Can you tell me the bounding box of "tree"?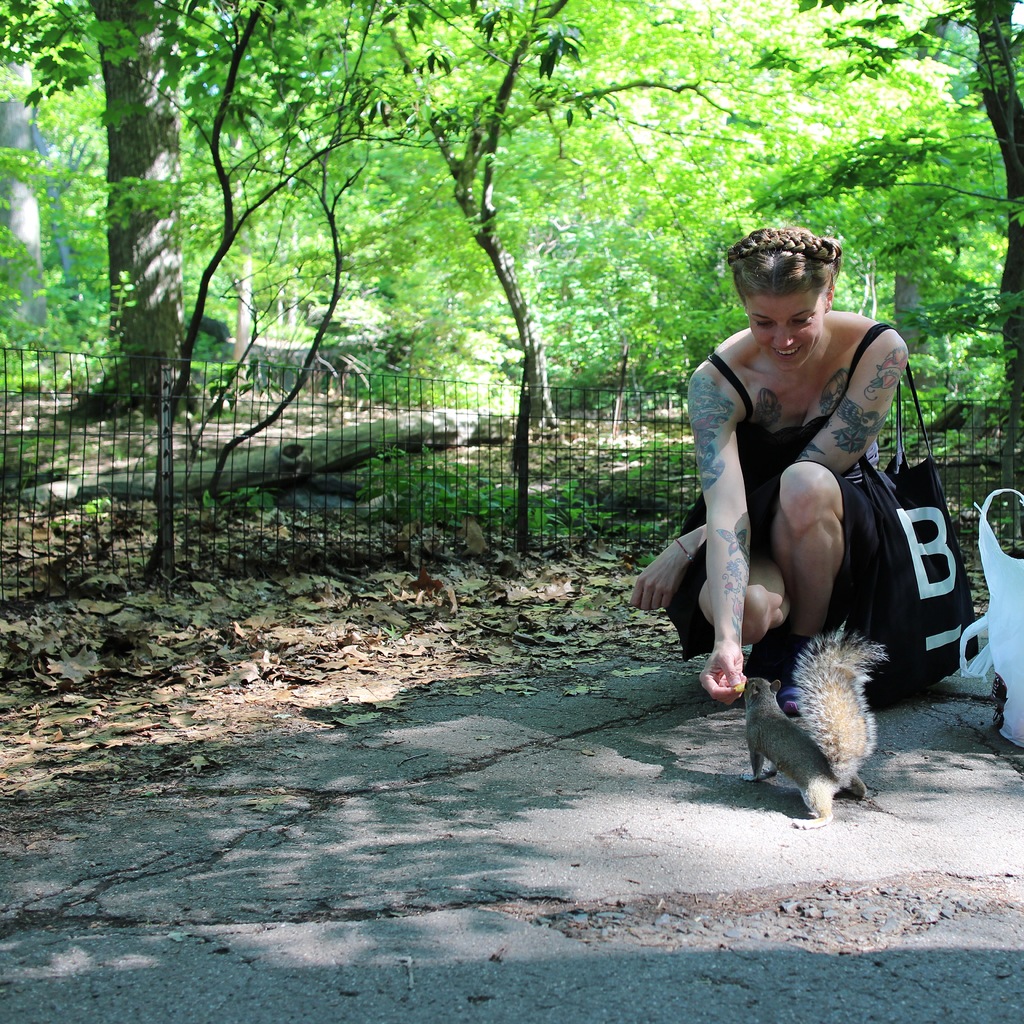
BBox(3, 0, 385, 436).
